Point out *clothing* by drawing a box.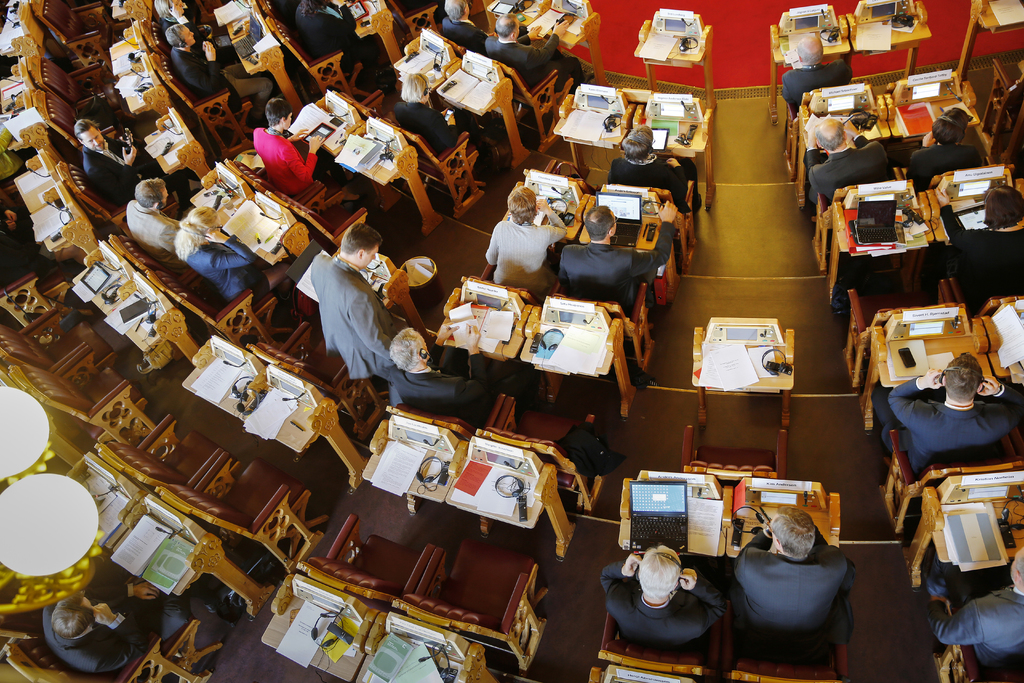
bbox=[290, 0, 394, 73].
